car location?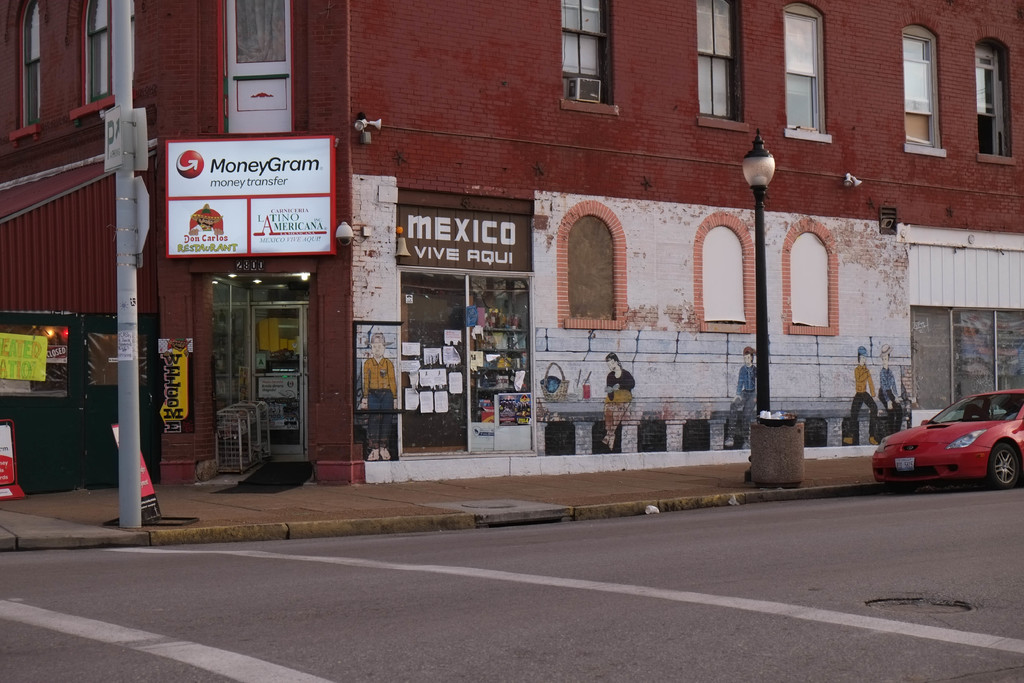
878/395/1016/493
